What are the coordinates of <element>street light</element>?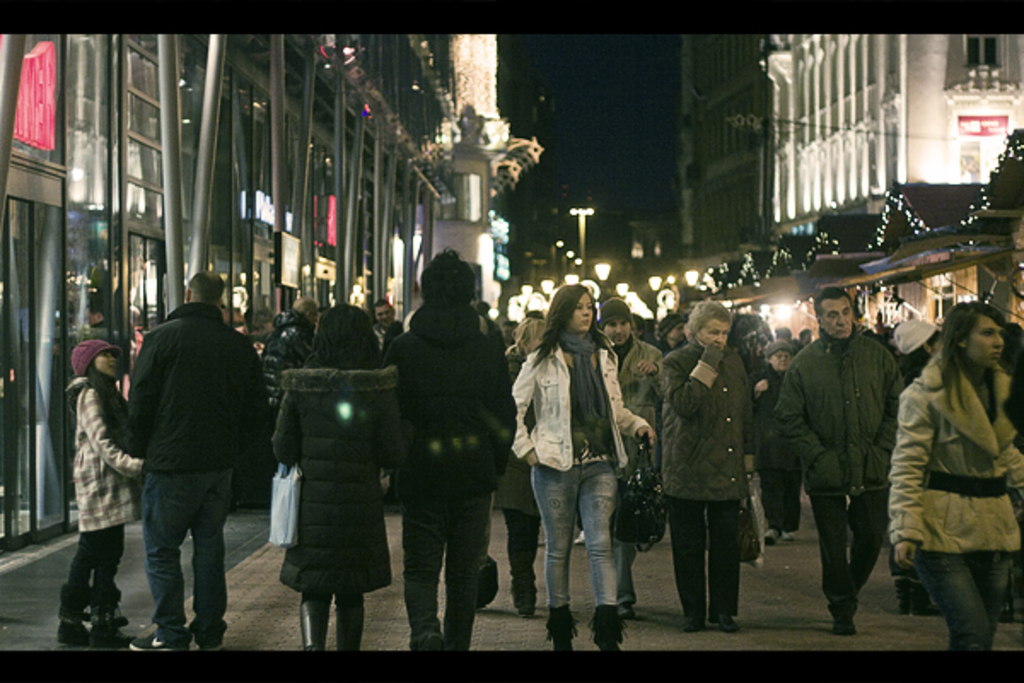
{"left": 684, "top": 265, "right": 698, "bottom": 287}.
